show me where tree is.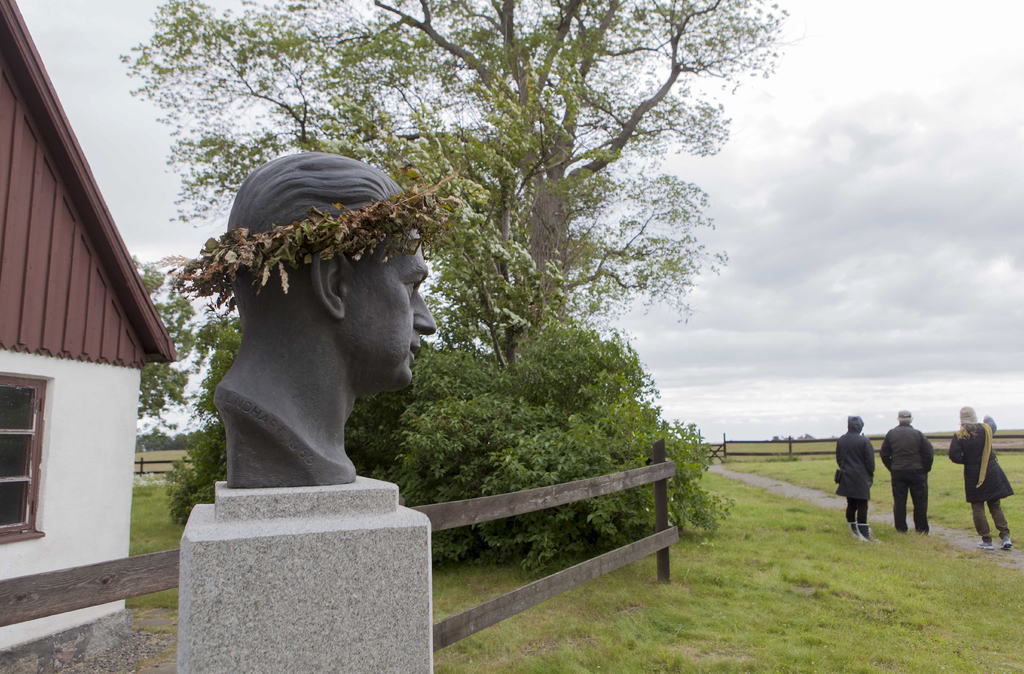
tree is at [232,0,869,598].
